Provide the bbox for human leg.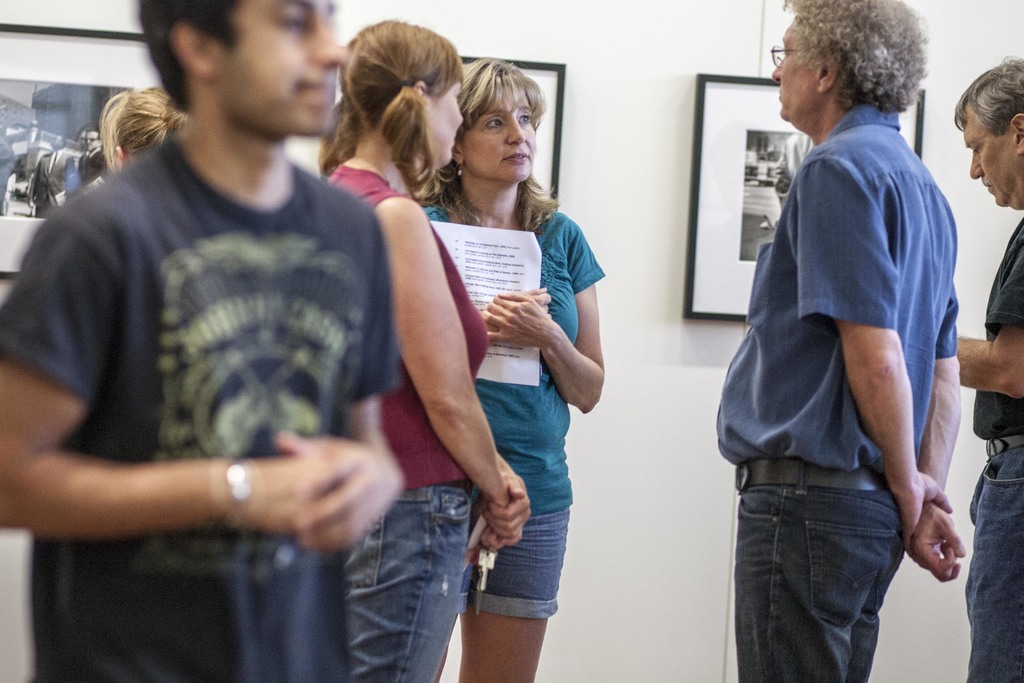
{"x1": 732, "y1": 454, "x2": 897, "y2": 682}.
